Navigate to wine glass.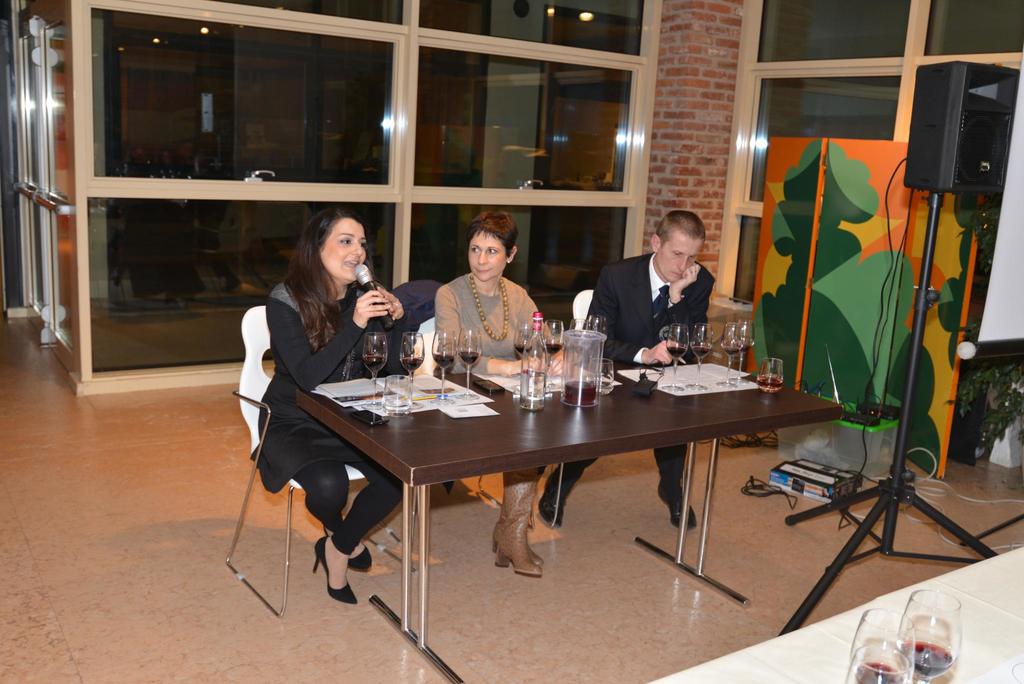
Navigation target: detection(461, 326, 478, 397).
